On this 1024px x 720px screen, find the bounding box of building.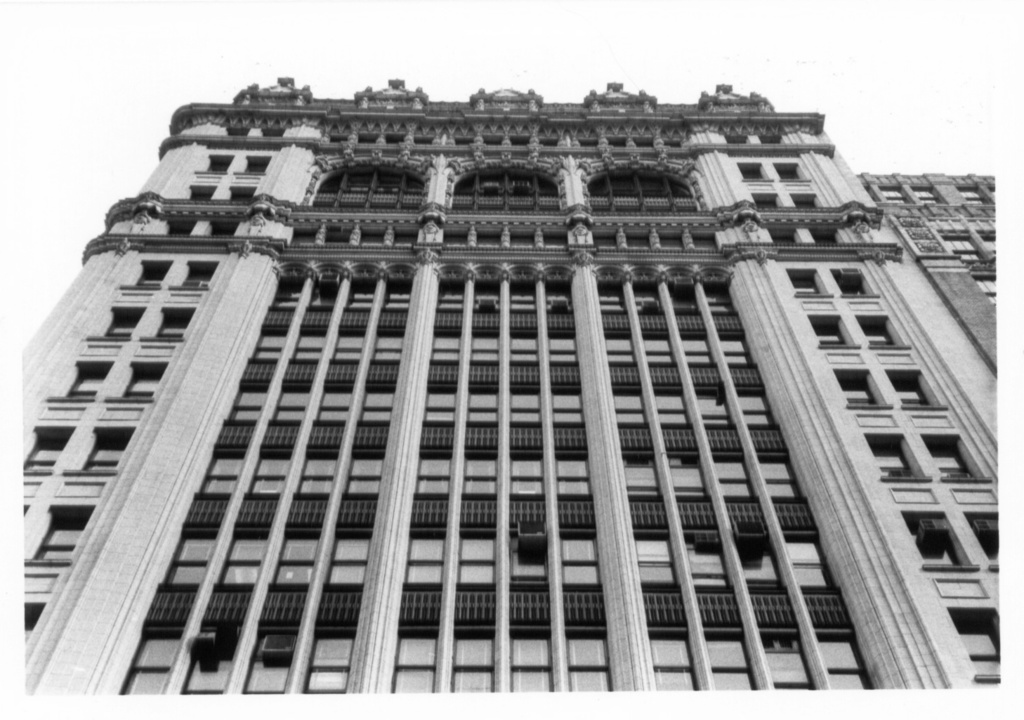
Bounding box: 853, 170, 997, 375.
